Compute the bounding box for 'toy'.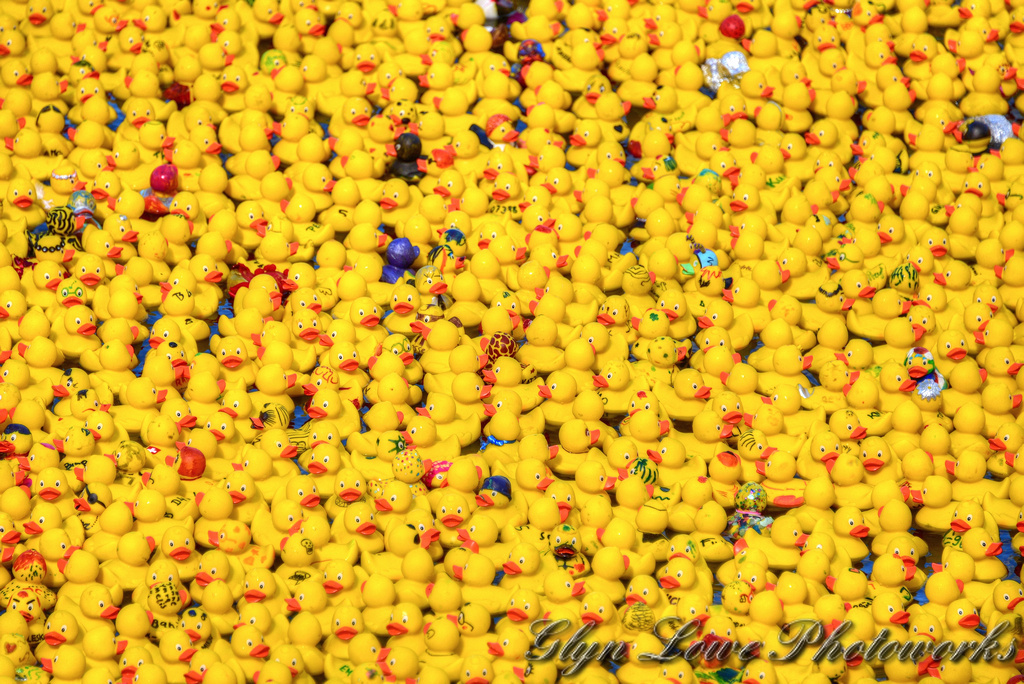
0:172:47:224.
